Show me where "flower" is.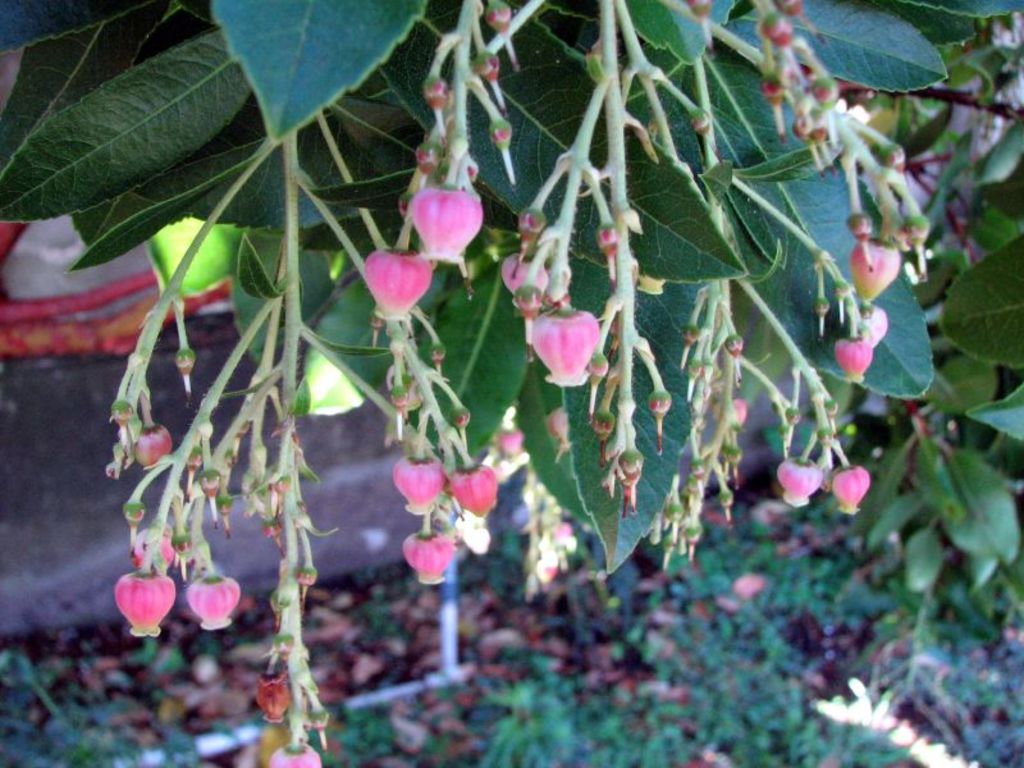
"flower" is at <box>394,453,444,520</box>.
